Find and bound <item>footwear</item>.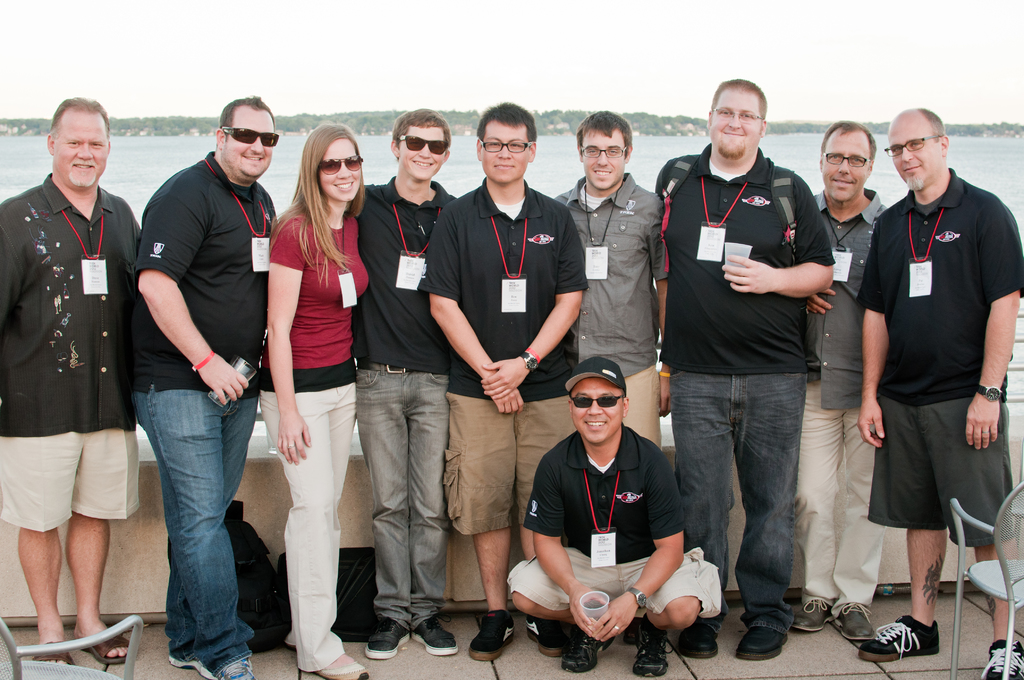
Bound: (x1=858, y1=613, x2=941, y2=665).
